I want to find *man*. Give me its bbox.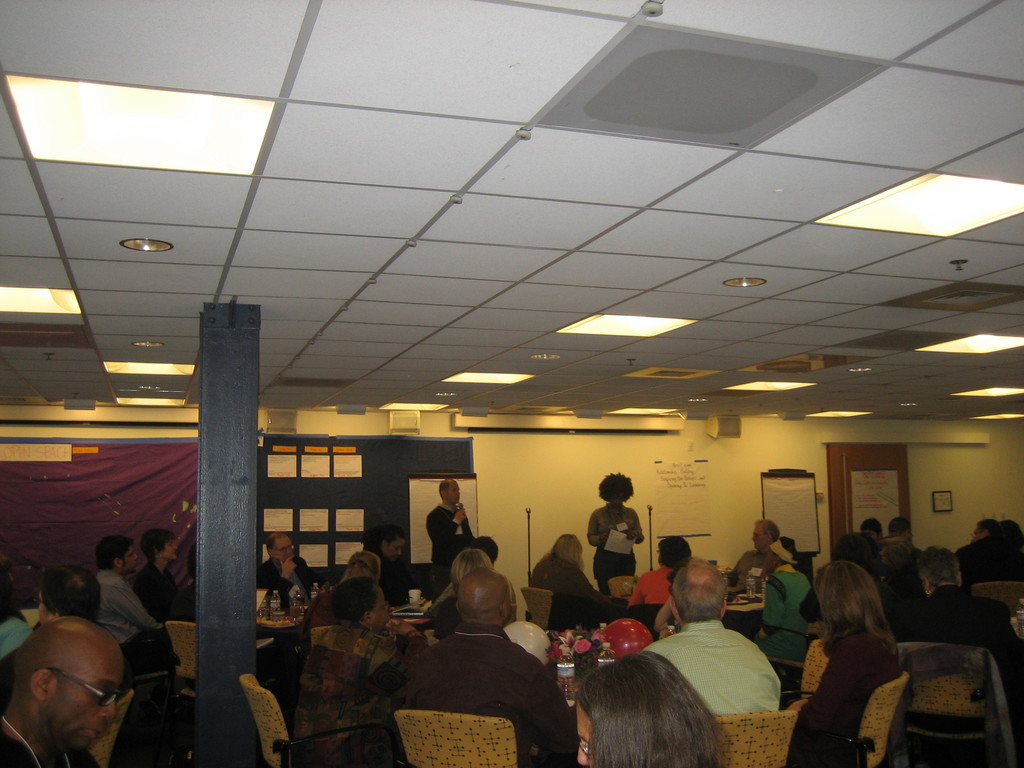
255 533 318 600.
